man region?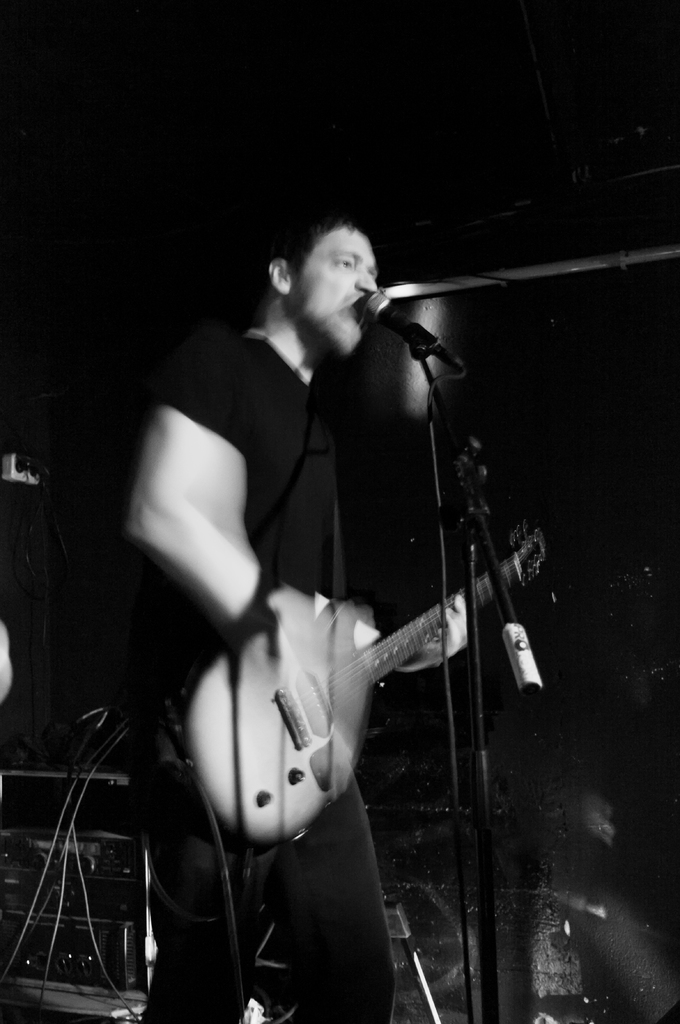
105/190/481/1023
